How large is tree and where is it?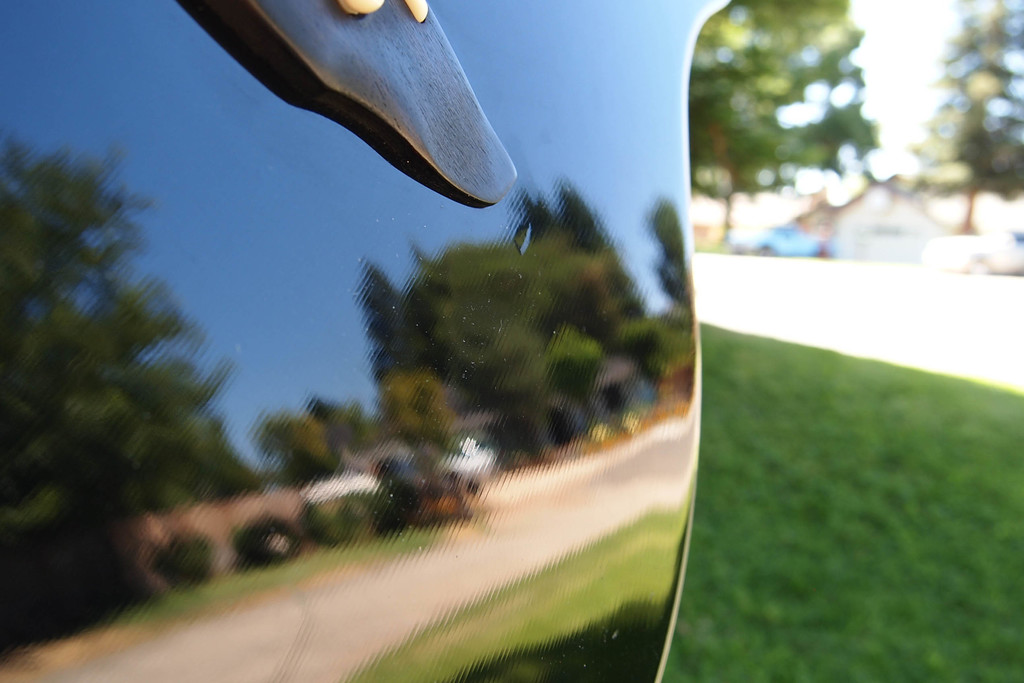
Bounding box: (917, 0, 1021, 238).
